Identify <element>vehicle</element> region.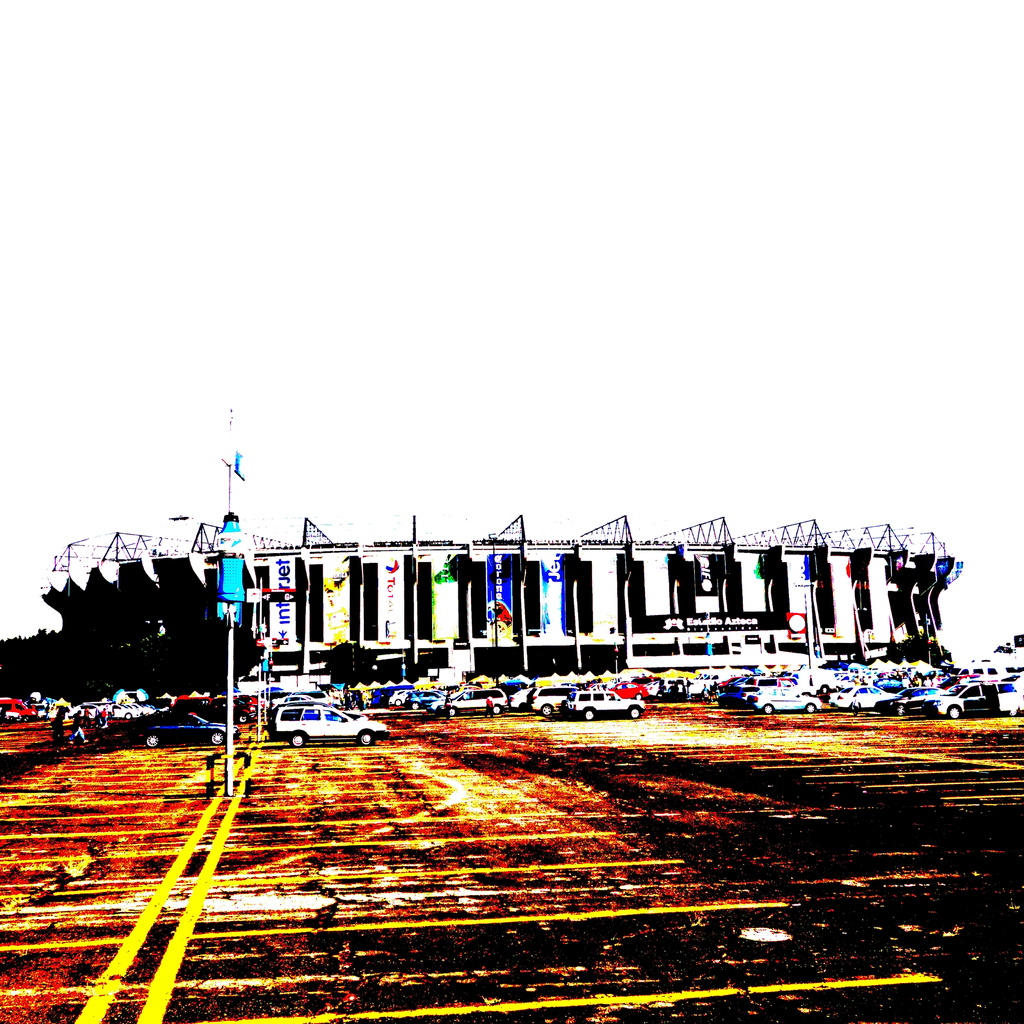
Region: {"left": 891, "top": 691, "right": 954, "bottom": 713}.
